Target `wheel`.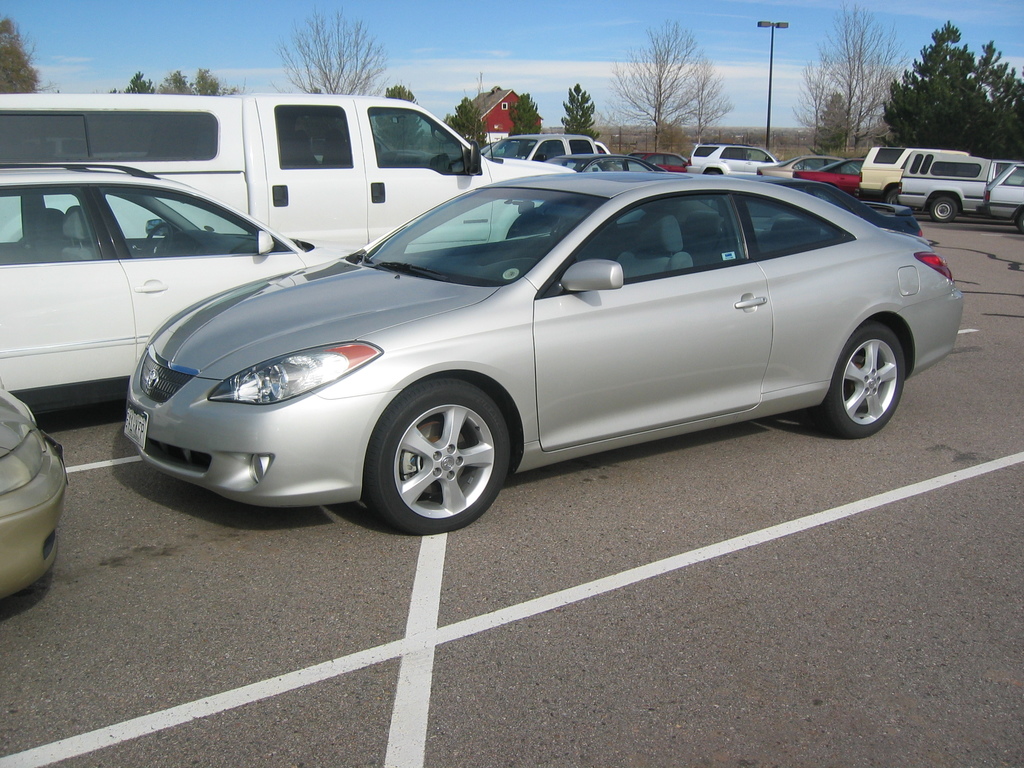
Target region: (x1=368, y1=387, x2=513, y2=522).
